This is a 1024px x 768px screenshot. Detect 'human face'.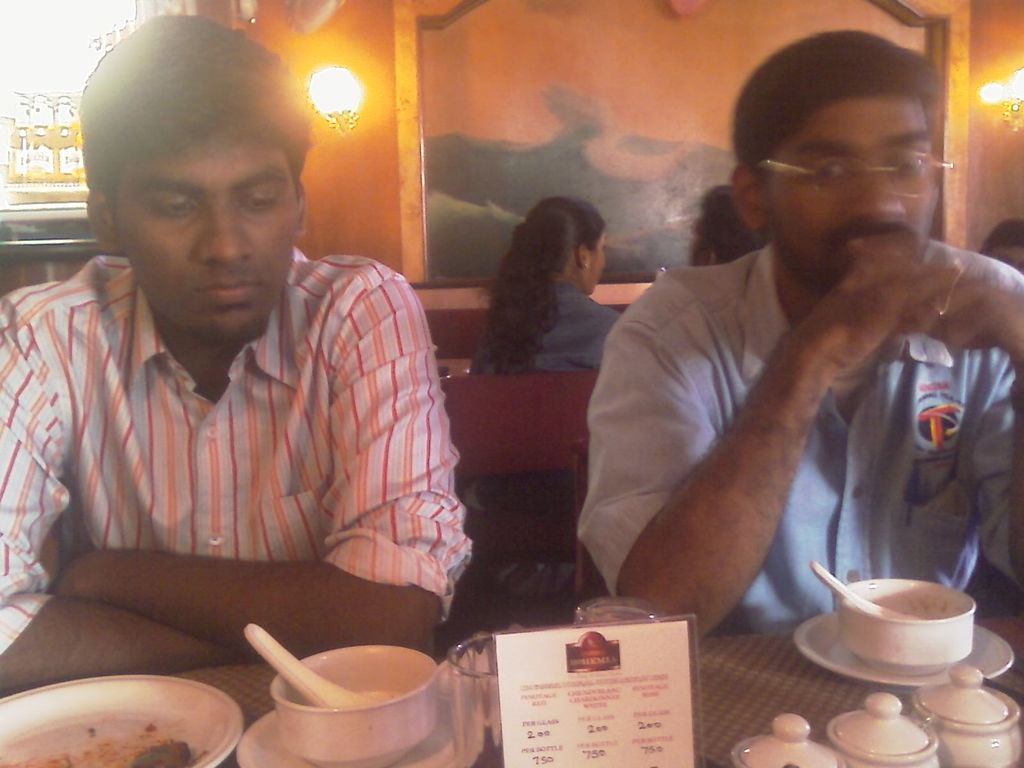
(766,100,935,292).
